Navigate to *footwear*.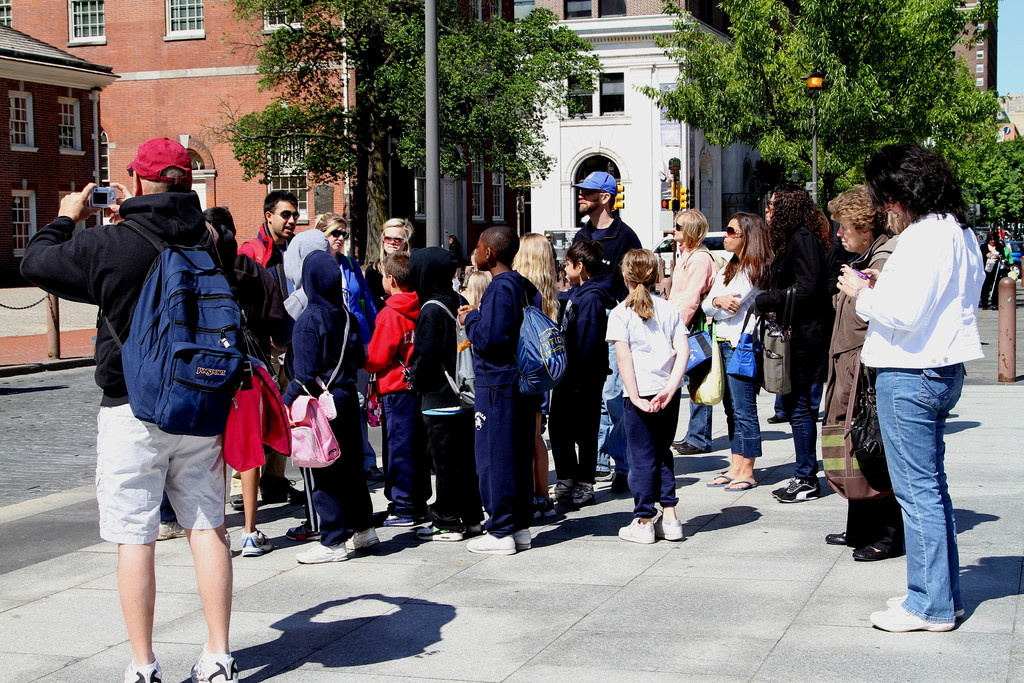
Navigation target: detection(366, 463, 383, 482).
